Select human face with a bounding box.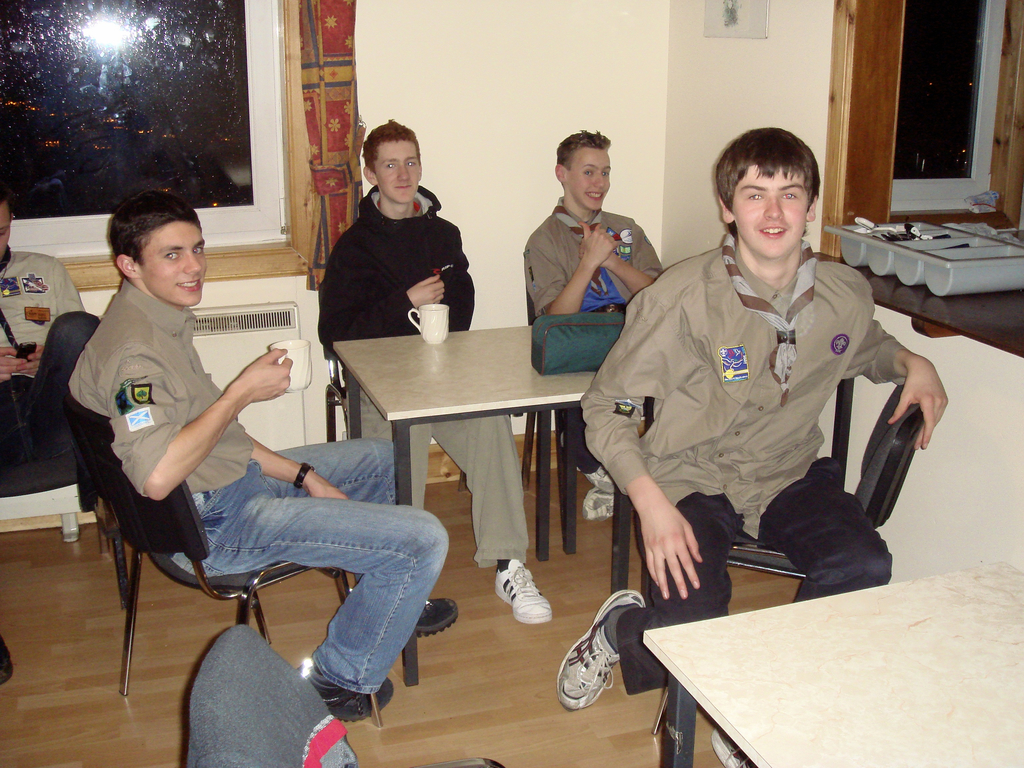
box(0, 204, 9, 255).
